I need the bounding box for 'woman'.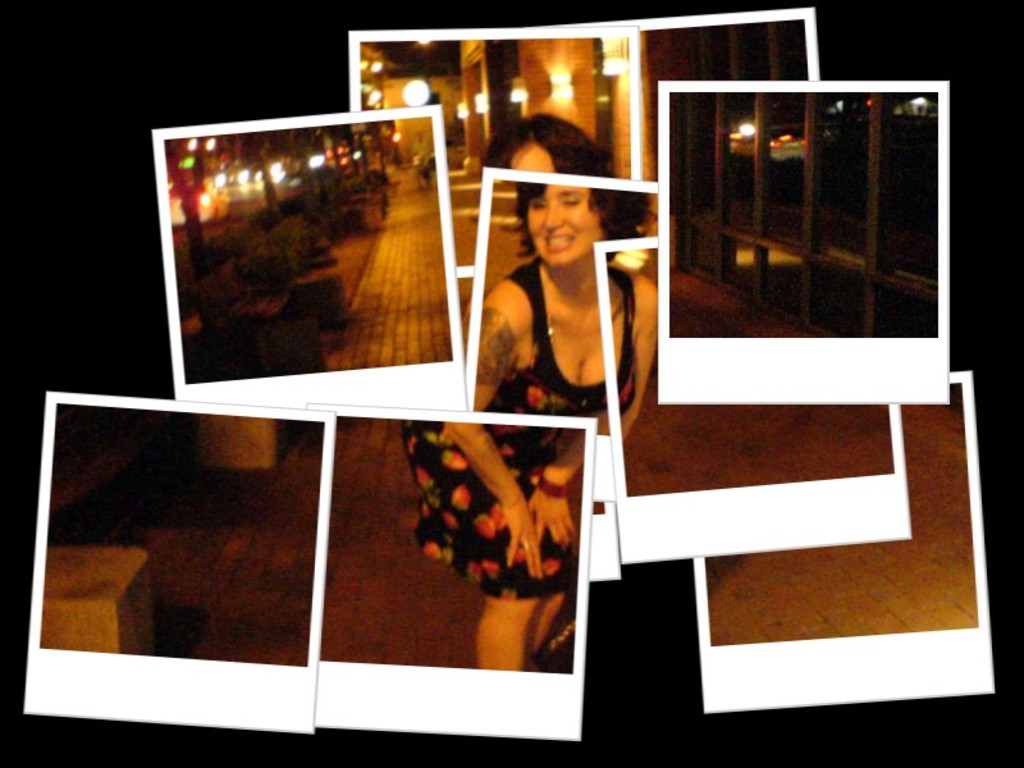
Here it is: x1=443 y1=131 x2=648 y2=480.
